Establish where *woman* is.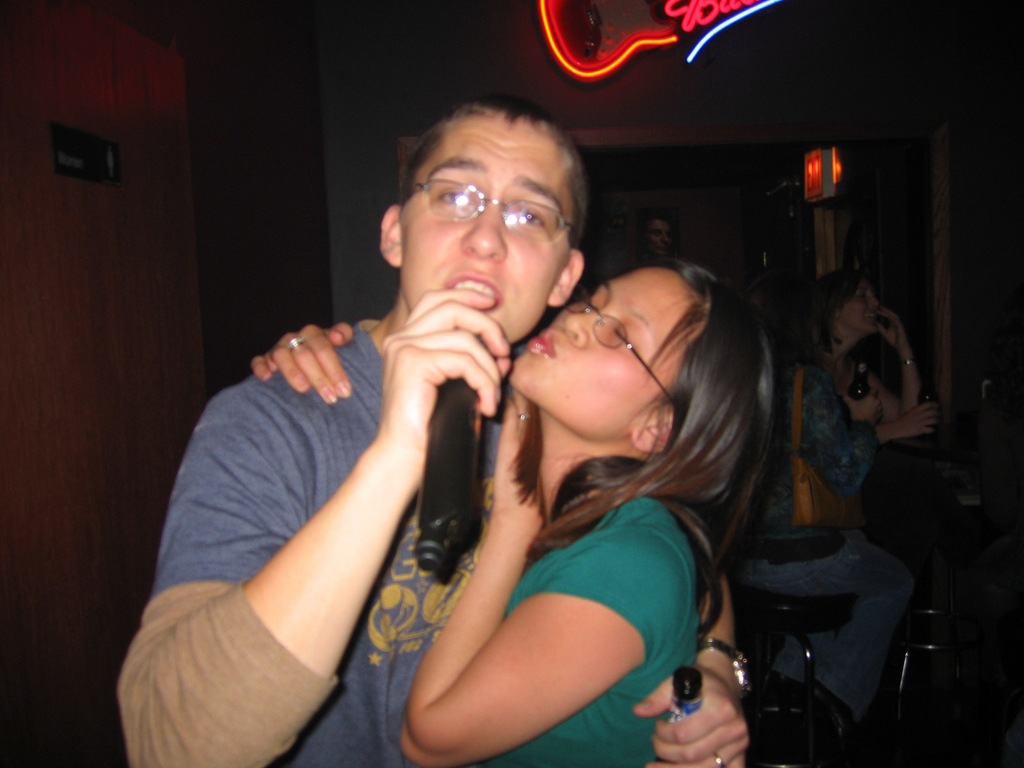
Established at {"left": 275, "top": 121, "right": 759, "bottom": 767}.
